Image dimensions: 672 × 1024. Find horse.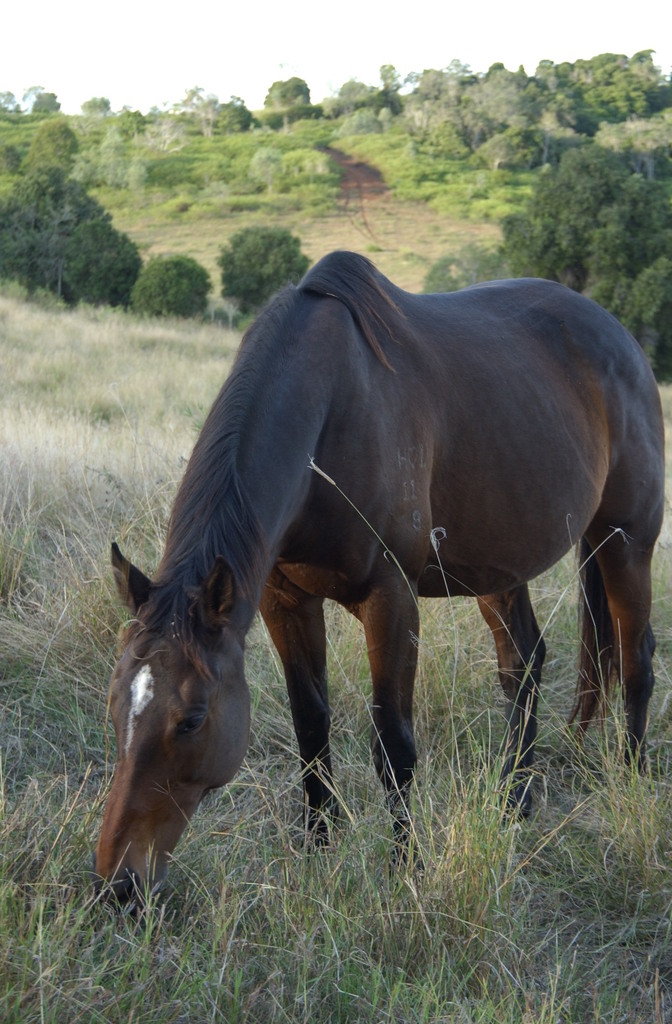
90 250 668 904.
